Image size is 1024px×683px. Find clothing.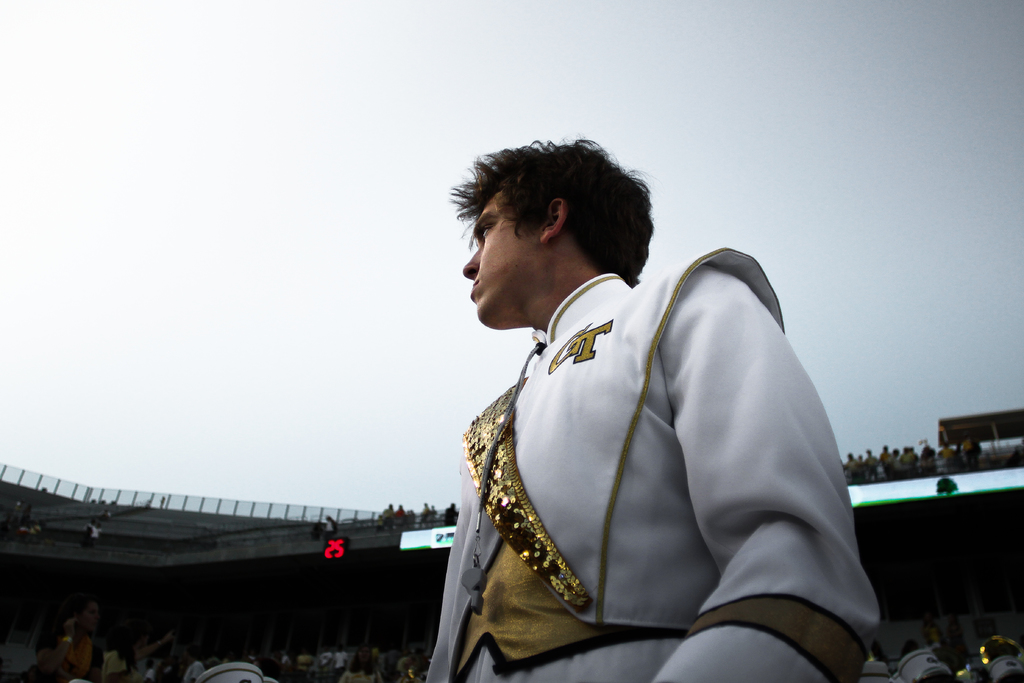
{"left": 20, "top": 511, "right": 32, "bottom": 525}.
